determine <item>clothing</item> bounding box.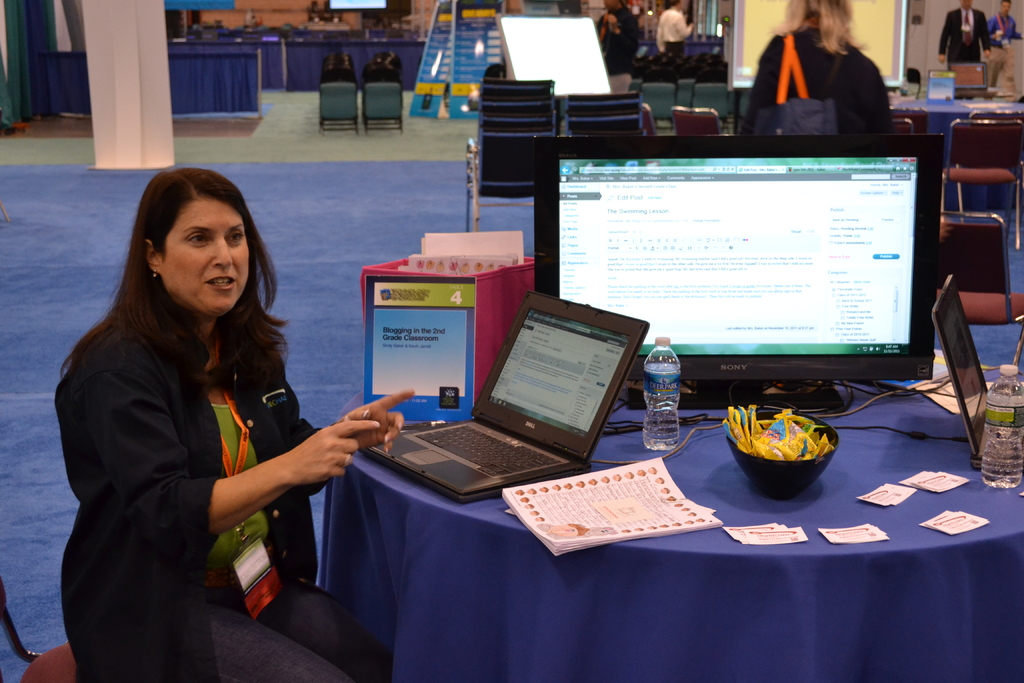
Determined: bbox=(980, 17, 1018, 43).
